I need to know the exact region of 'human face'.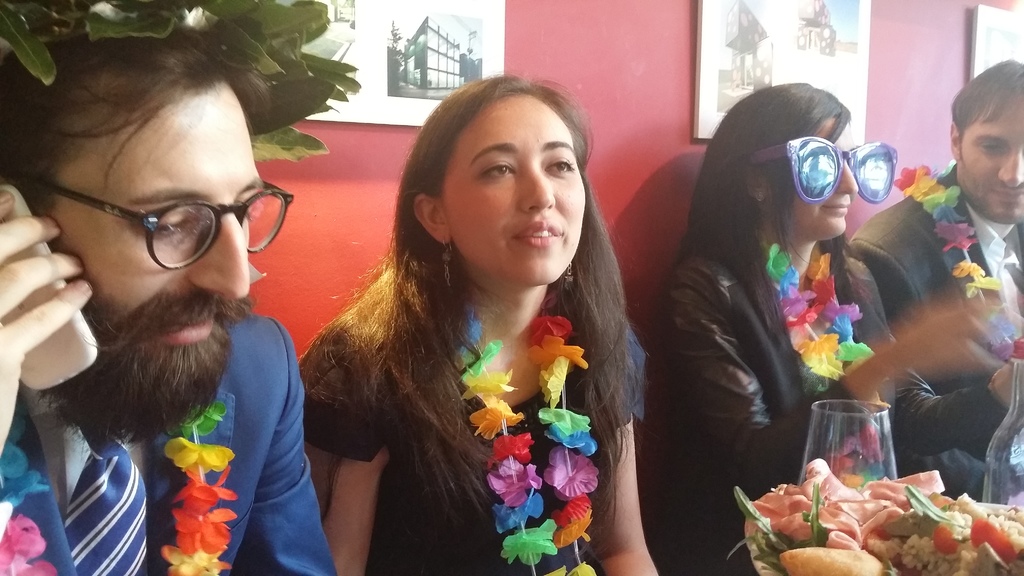
Region: 37,85,266,401.
